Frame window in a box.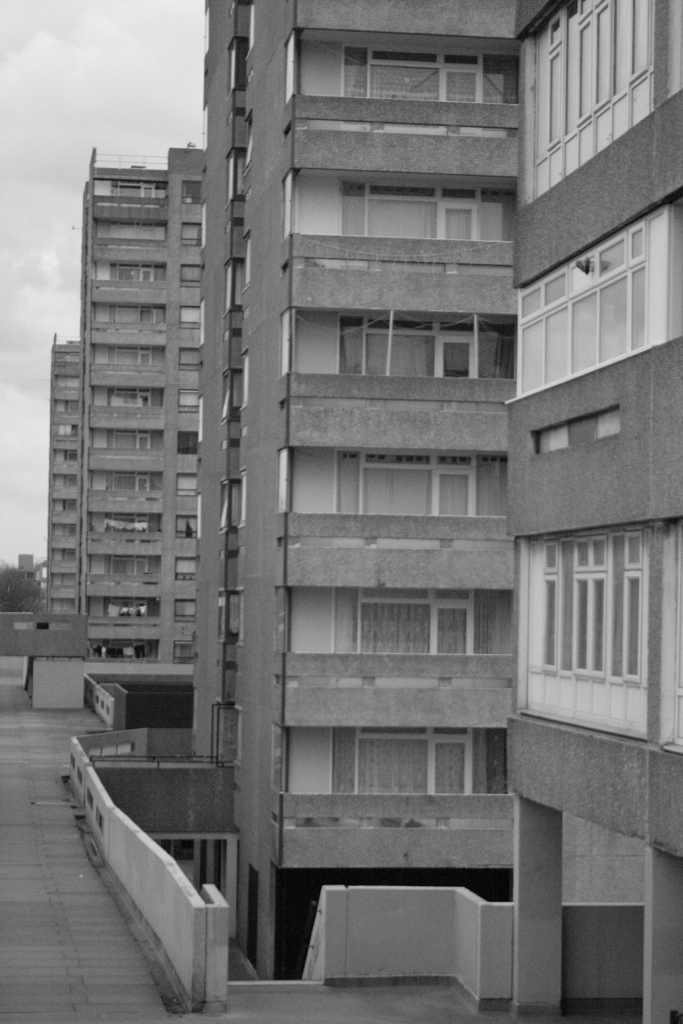
<box>322,582,520,682</box>.
